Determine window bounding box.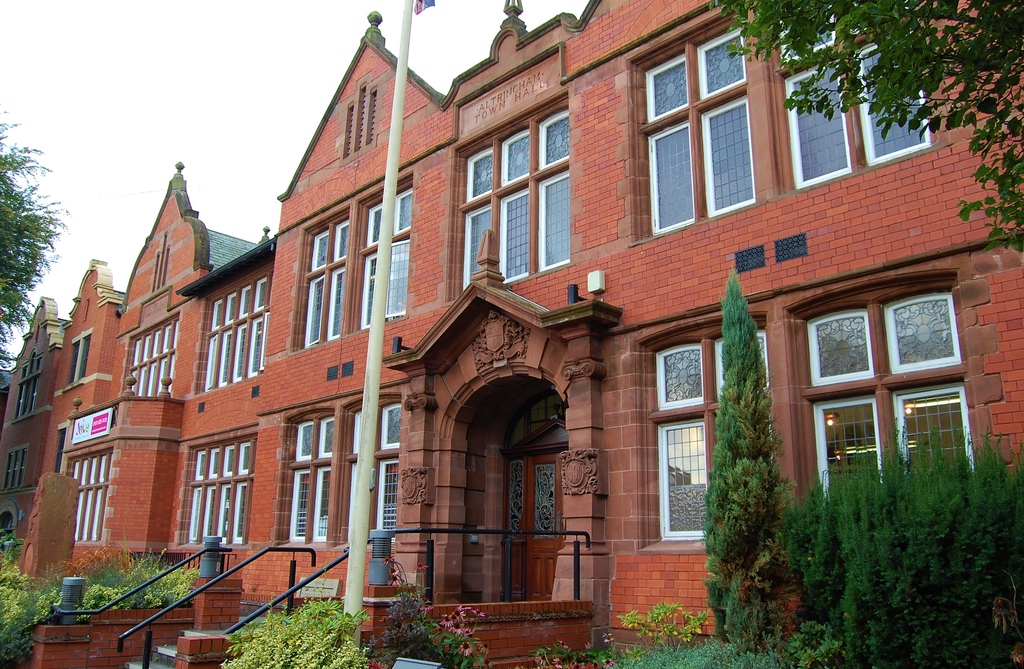
Determined: left=297, top=185, right=408, bottom=350.
